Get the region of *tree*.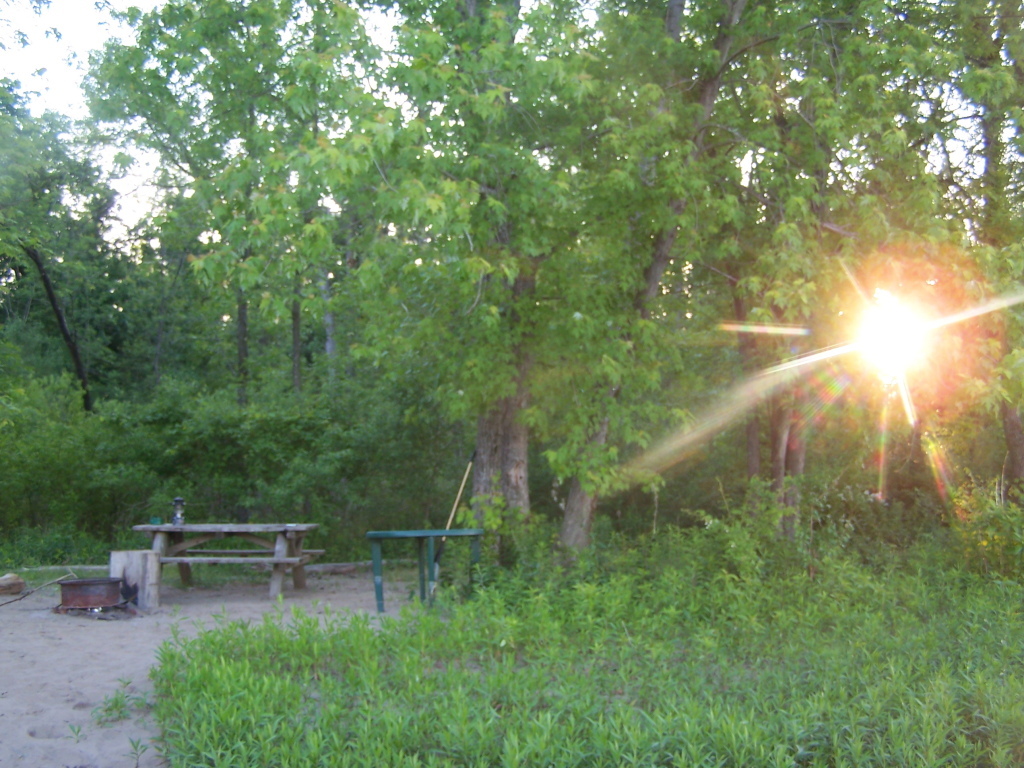
x1=0 y1=72 x2=106 y2=409.
